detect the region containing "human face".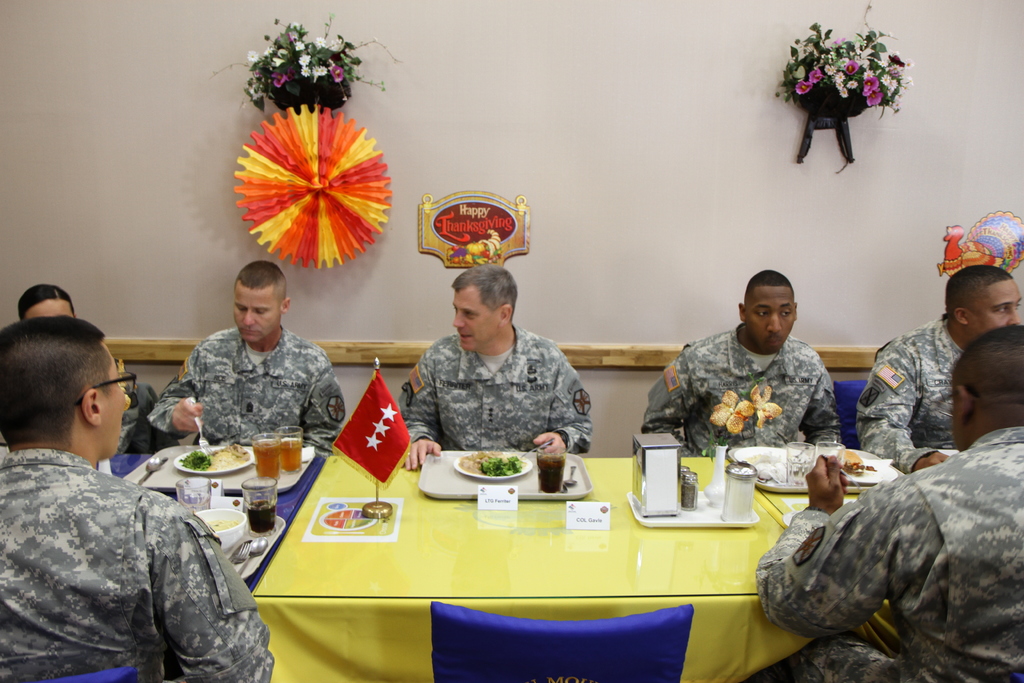
box=[21, 299, 75, 316].
